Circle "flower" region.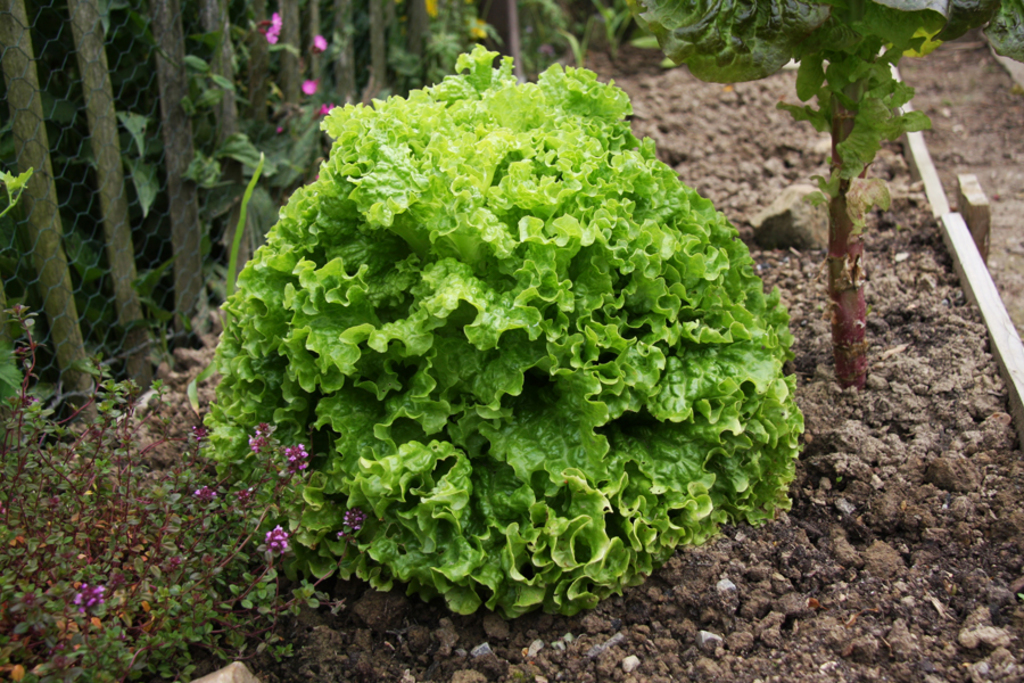
Region: <box>333,508,364,544</box>.
